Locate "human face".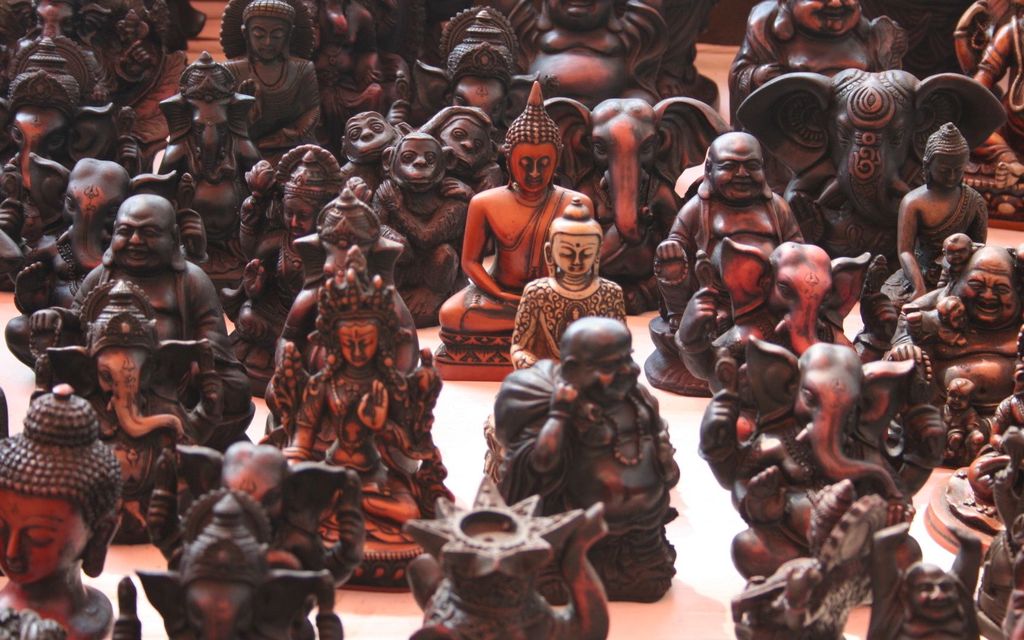
Bounding box: region(0, 488, 93, 582).
